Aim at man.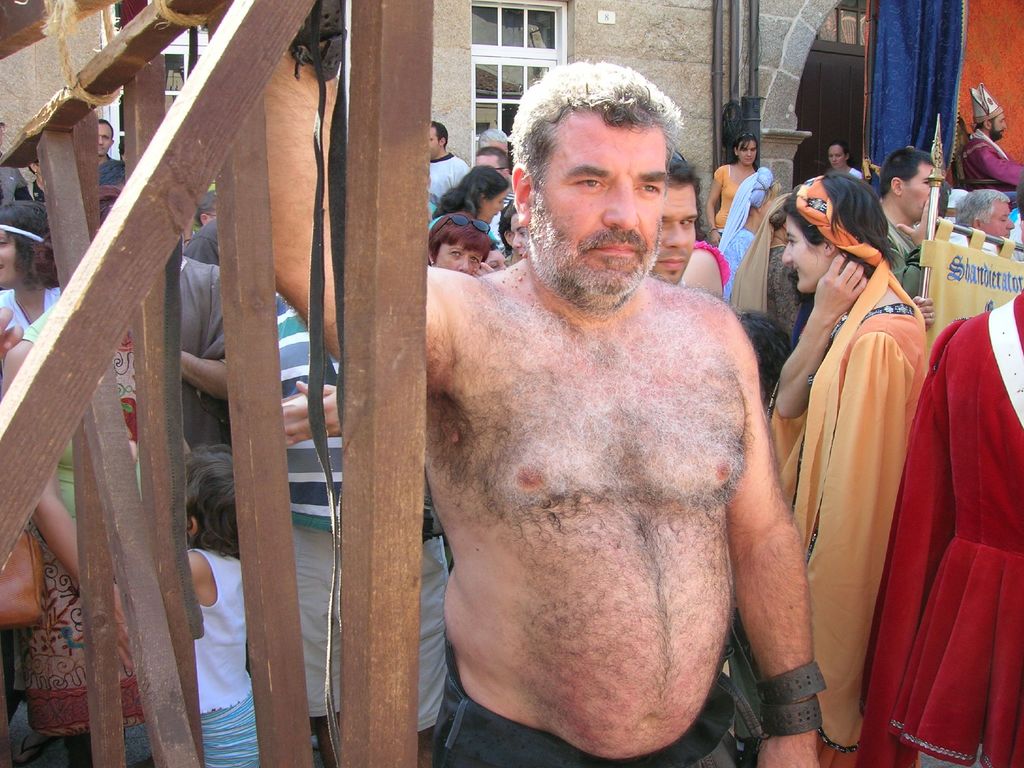
Aimed at 651/154/700/285.
